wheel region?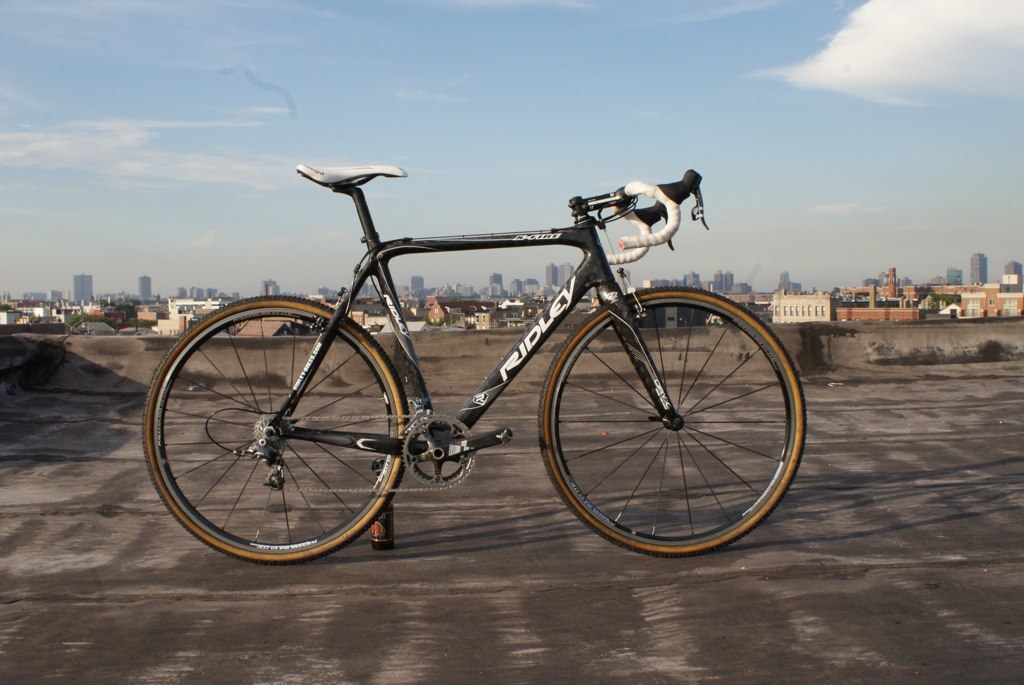
bbox=[400, 413, 478, 487]
